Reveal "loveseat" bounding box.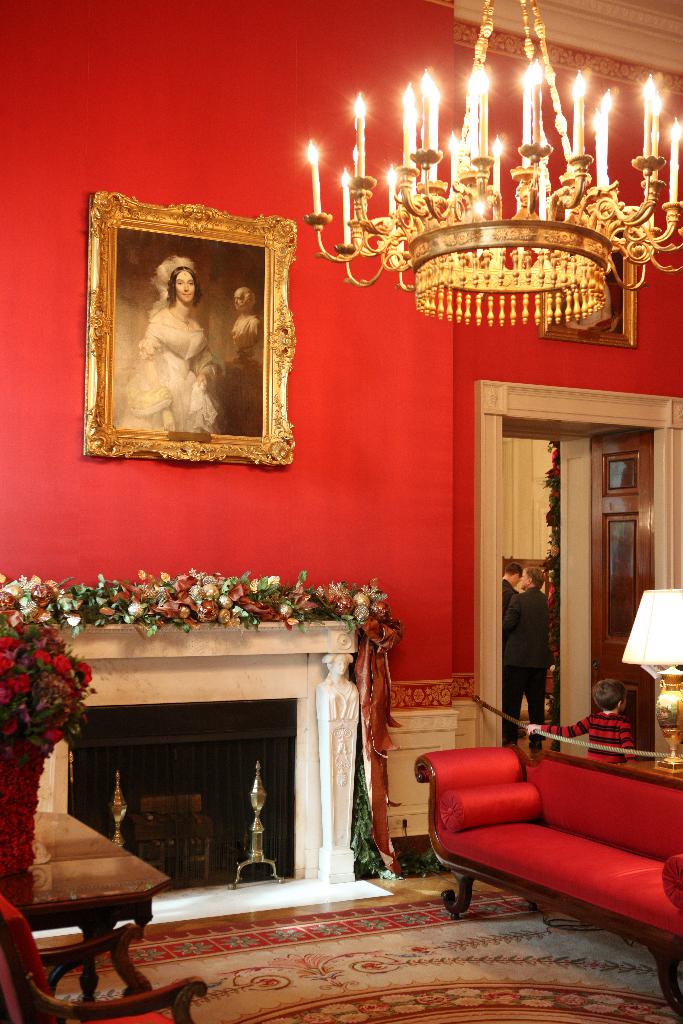
Revealed: 412:718:680:945.
